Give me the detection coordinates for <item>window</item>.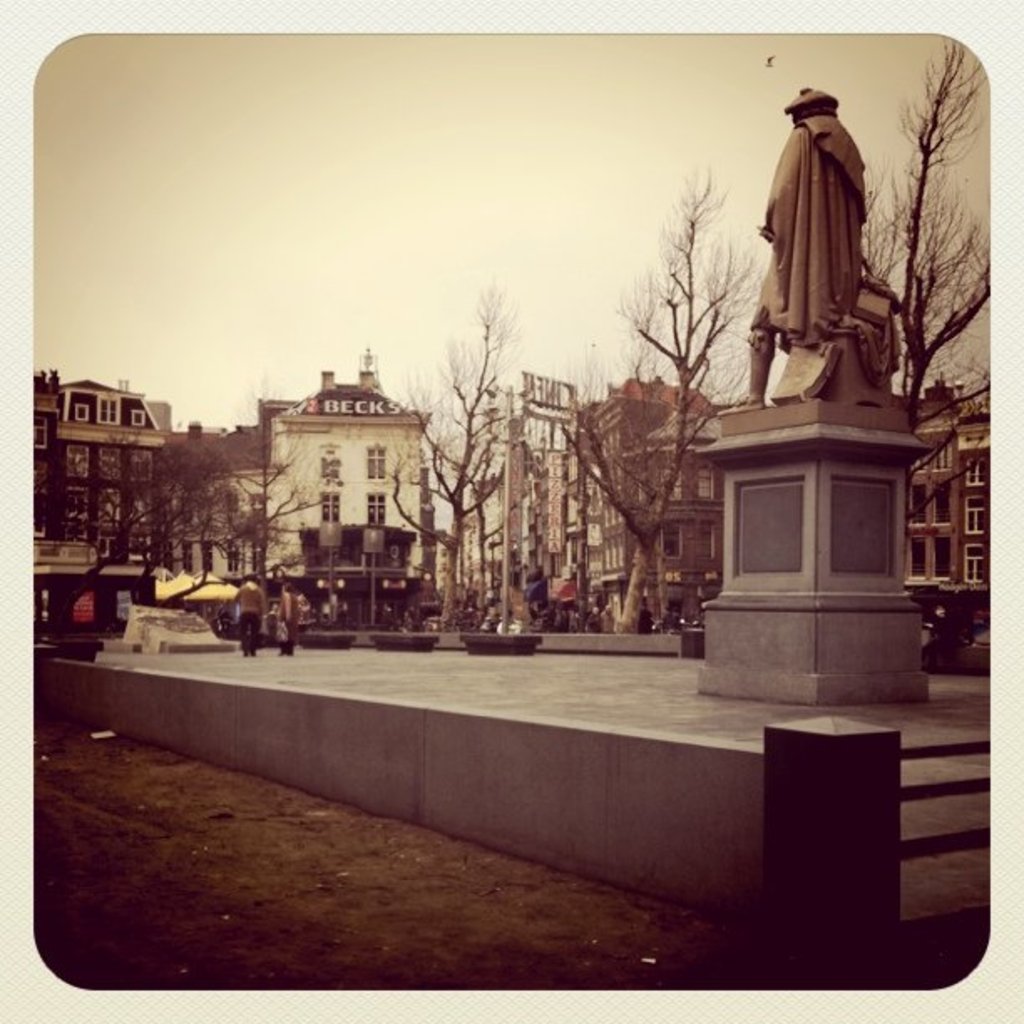
(323, 495, 345, 522).
